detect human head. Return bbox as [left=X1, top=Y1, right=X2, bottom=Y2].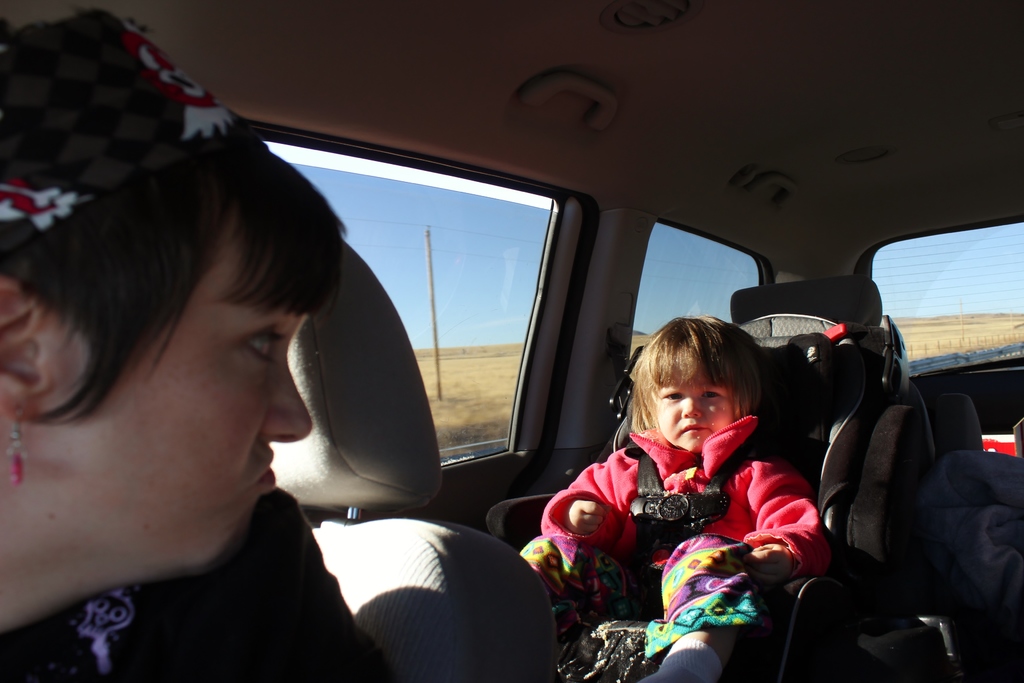
[left=30, top=124, right=350, bottom=545].
